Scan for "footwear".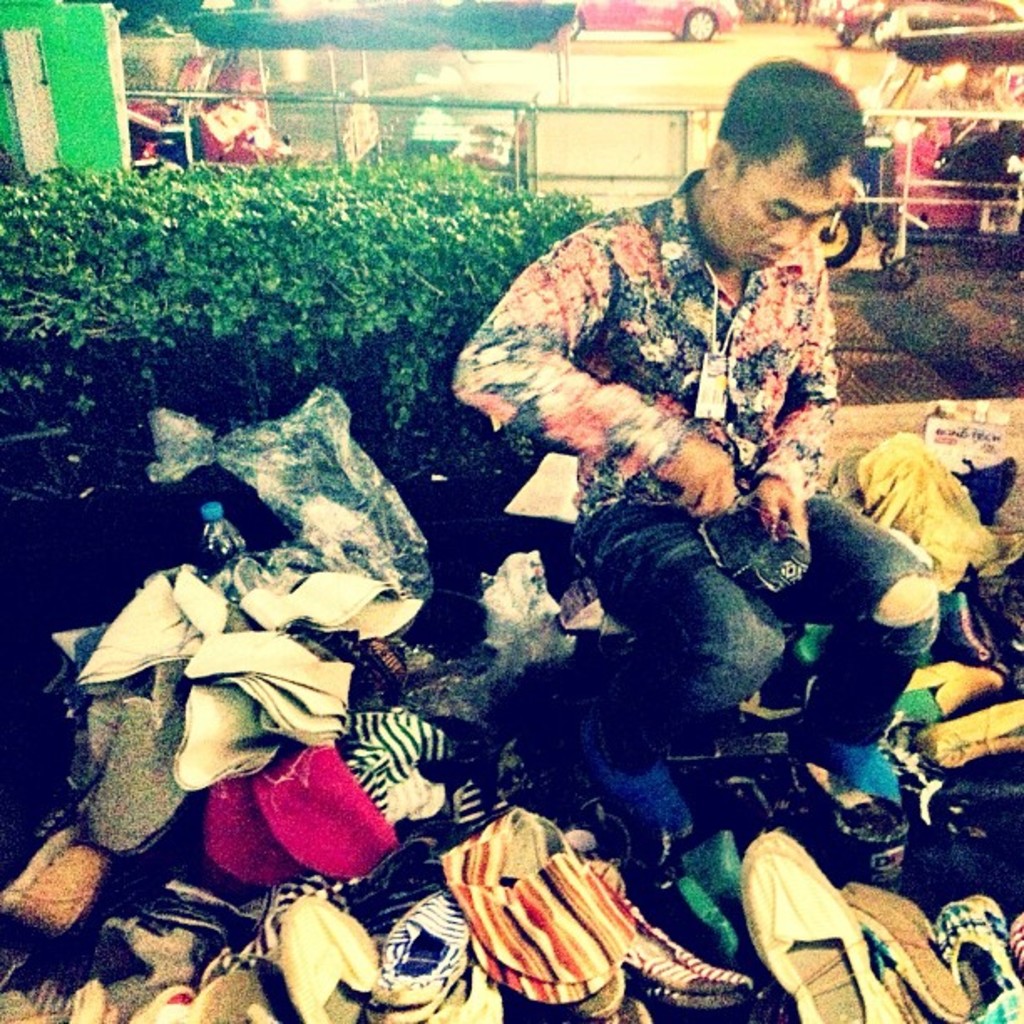
Scan result: <bbox>888, 644, 1012, 723</bbox>.
